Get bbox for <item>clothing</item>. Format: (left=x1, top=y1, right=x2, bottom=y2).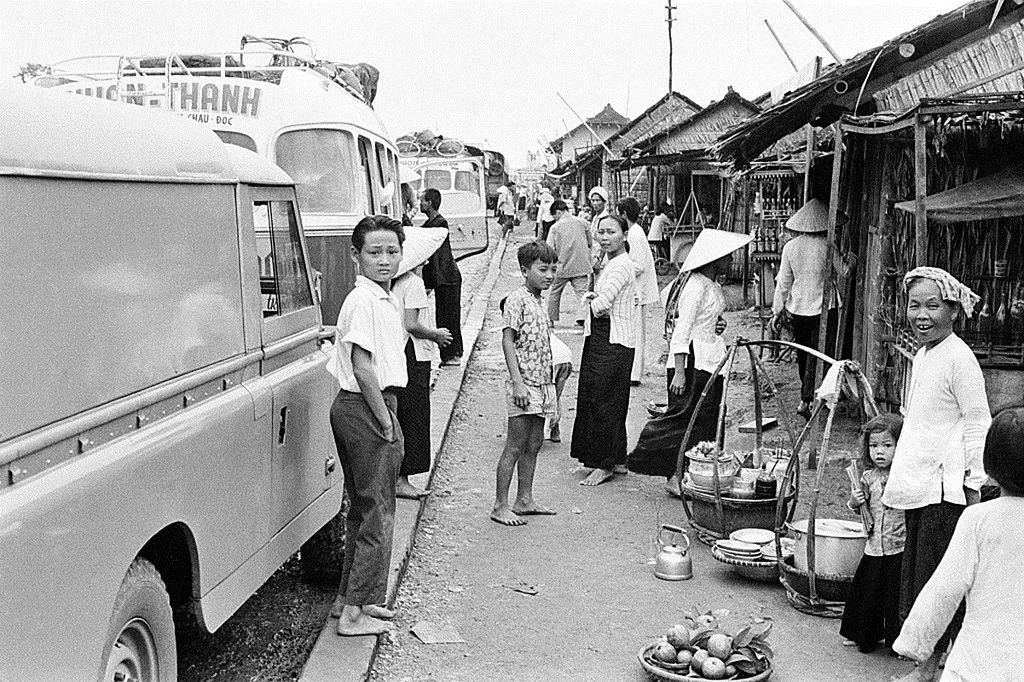
(left=505, top=276, right=556, bottom=425).
